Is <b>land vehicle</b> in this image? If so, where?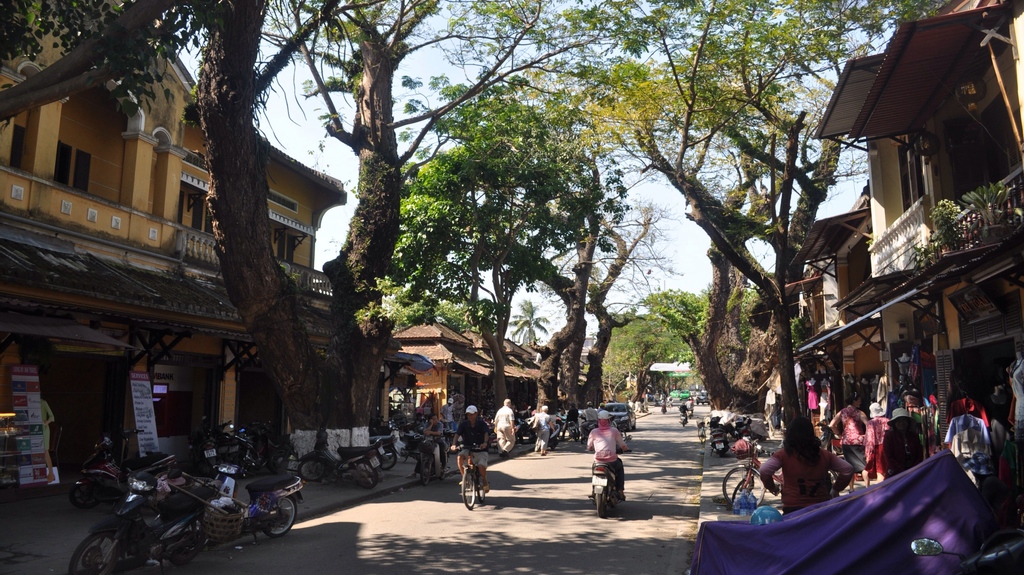
Yes, at l=721, t=448, r=785, b=512.
